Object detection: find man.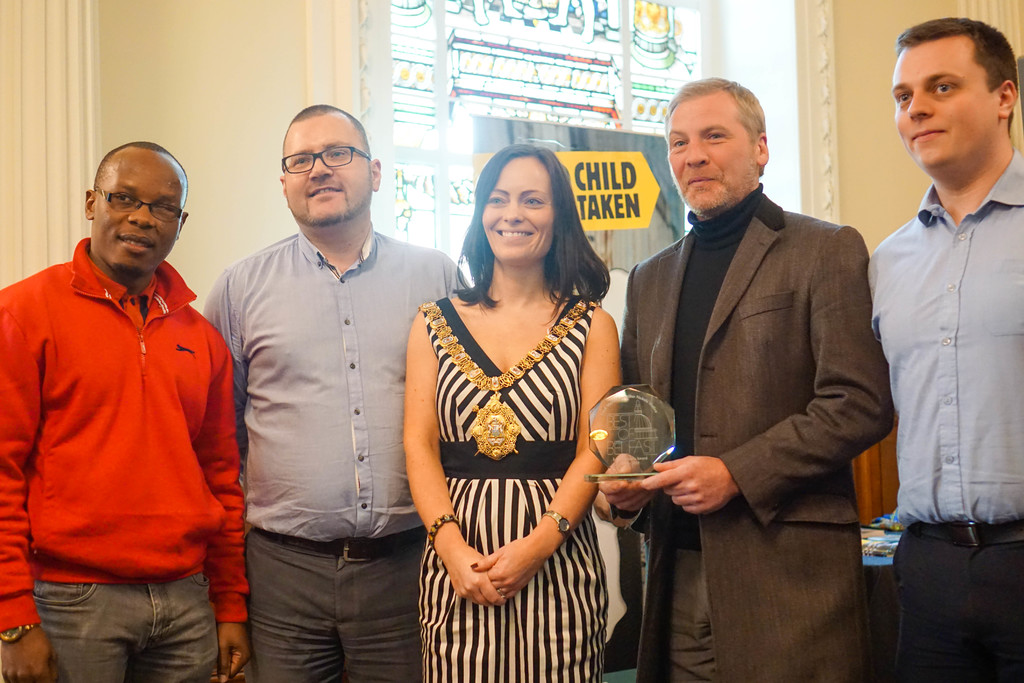
(0, 142, 246, 682).
